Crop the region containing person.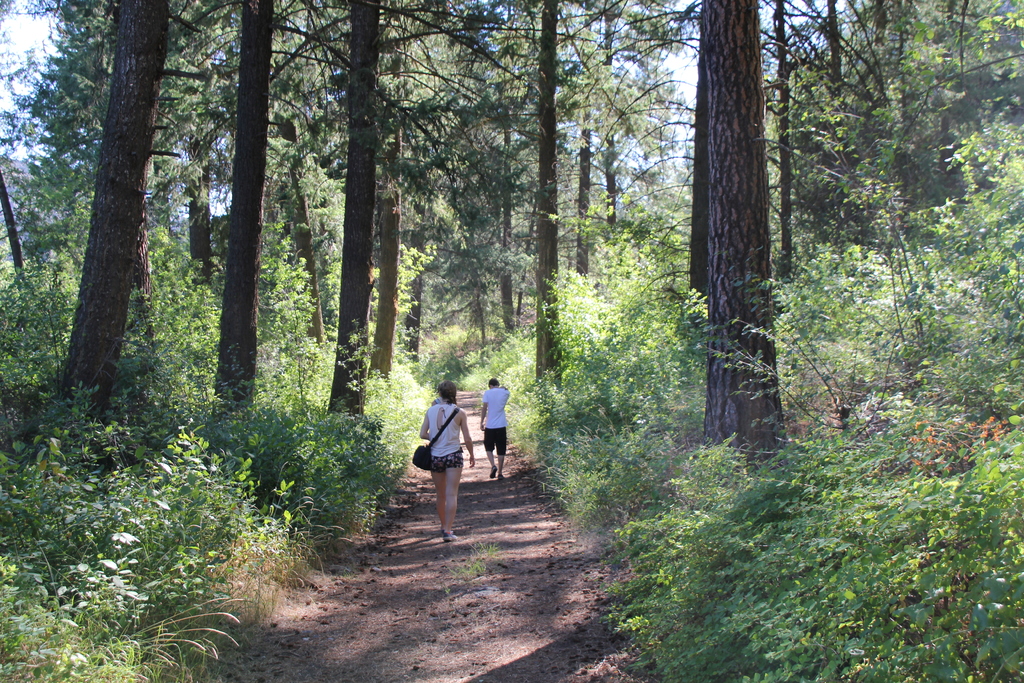
Crop region: box=[420, 374, 493, 531].
